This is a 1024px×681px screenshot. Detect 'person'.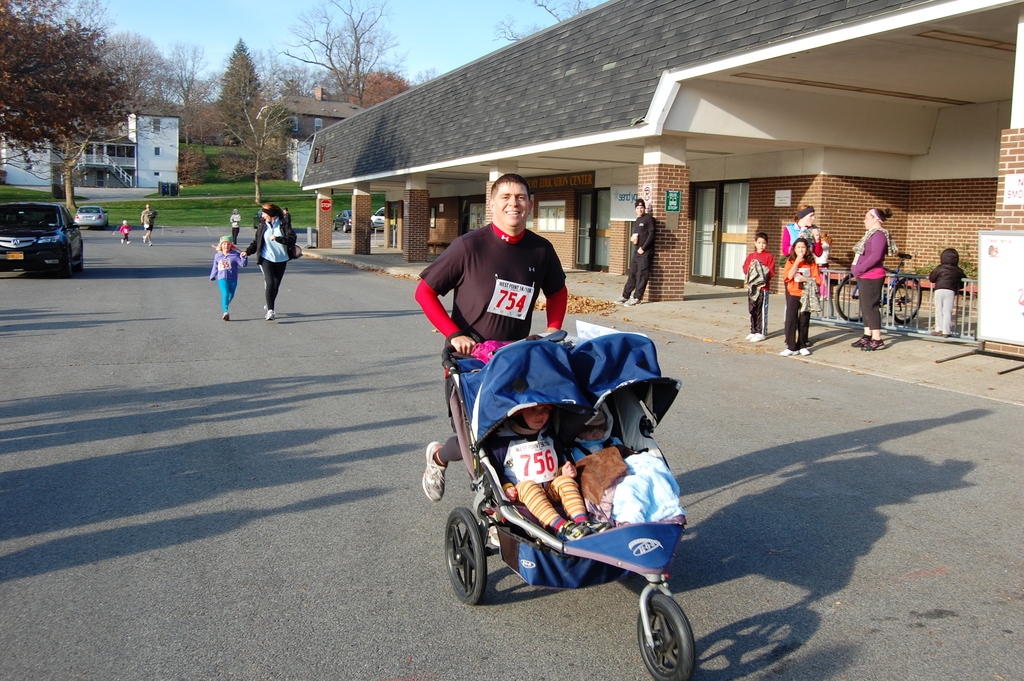
box=[118, 220, 131, 243].
